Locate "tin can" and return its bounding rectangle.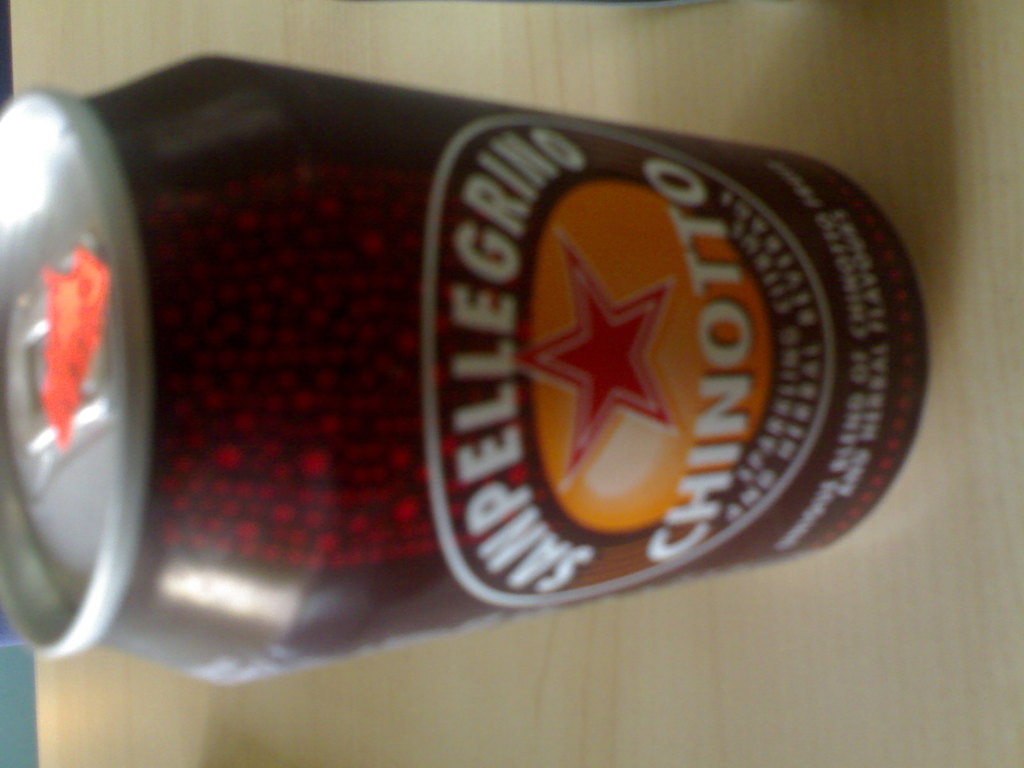
0/51/932/691.
